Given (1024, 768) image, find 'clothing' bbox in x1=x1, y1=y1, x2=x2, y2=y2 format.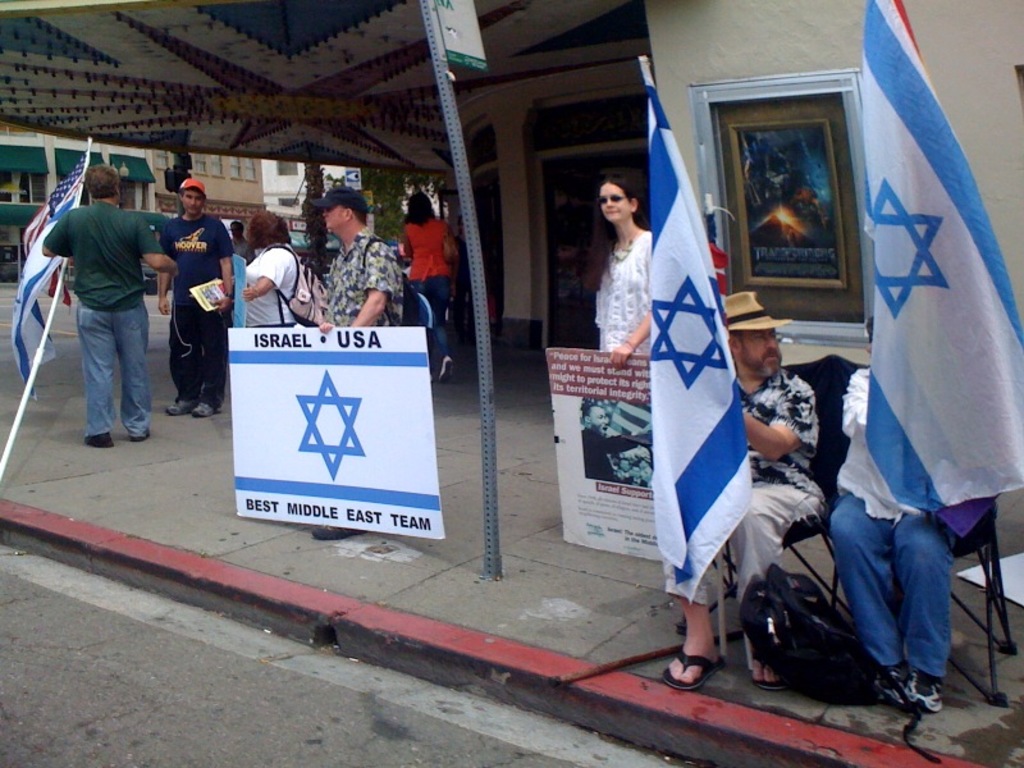
x1=668, y1=367, x2=827, y2=671.
